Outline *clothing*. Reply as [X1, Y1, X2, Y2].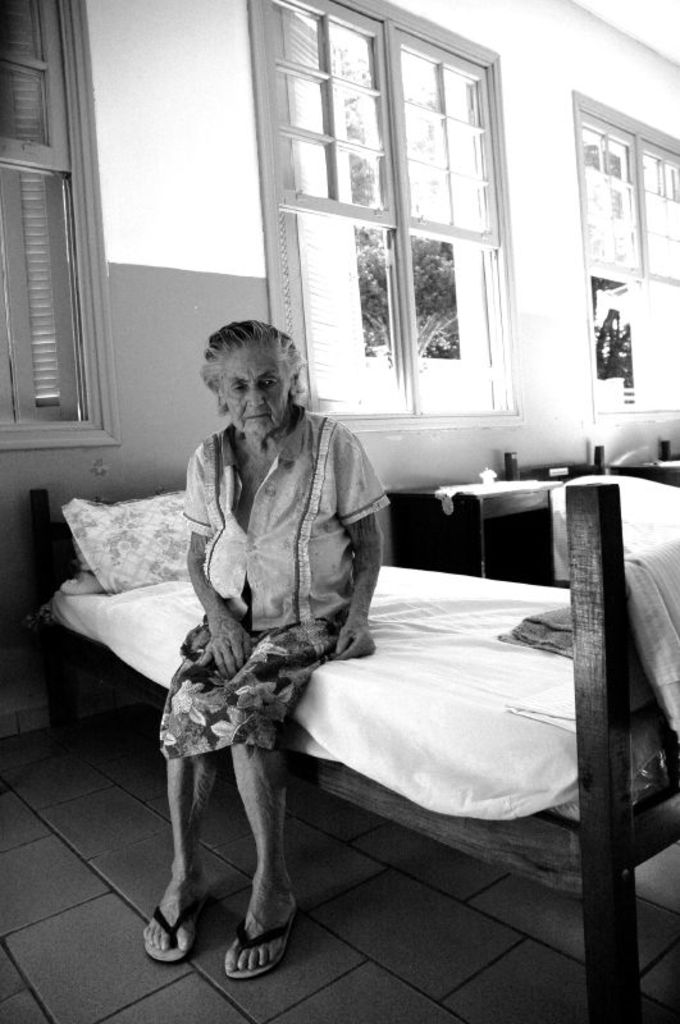
[164, 362, 388, 838].
